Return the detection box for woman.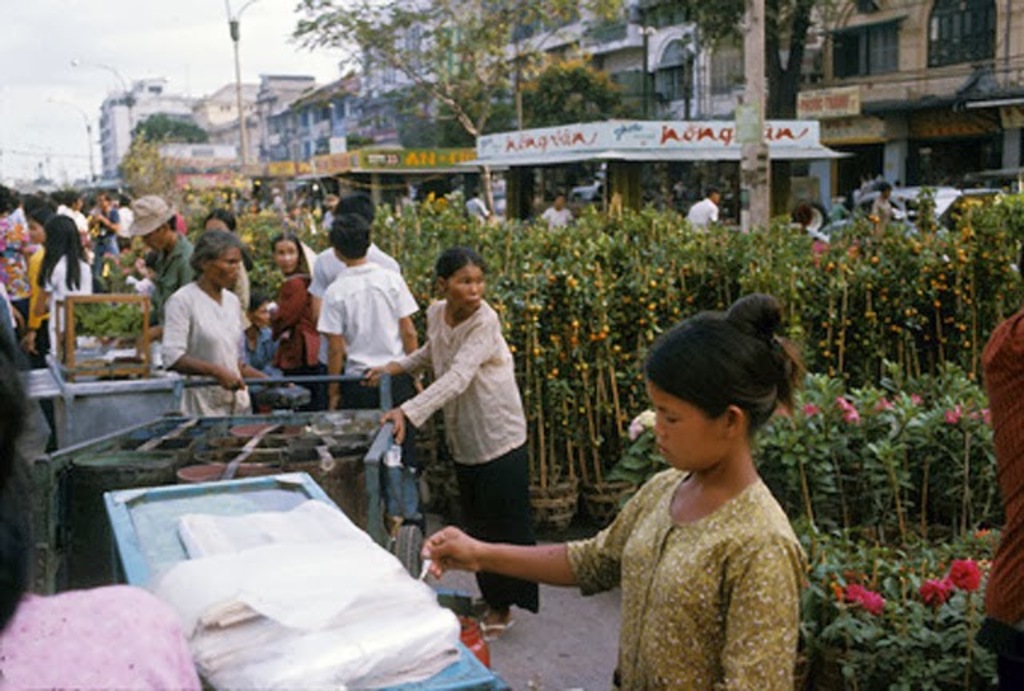
box=[357, 250, 550, 646].
